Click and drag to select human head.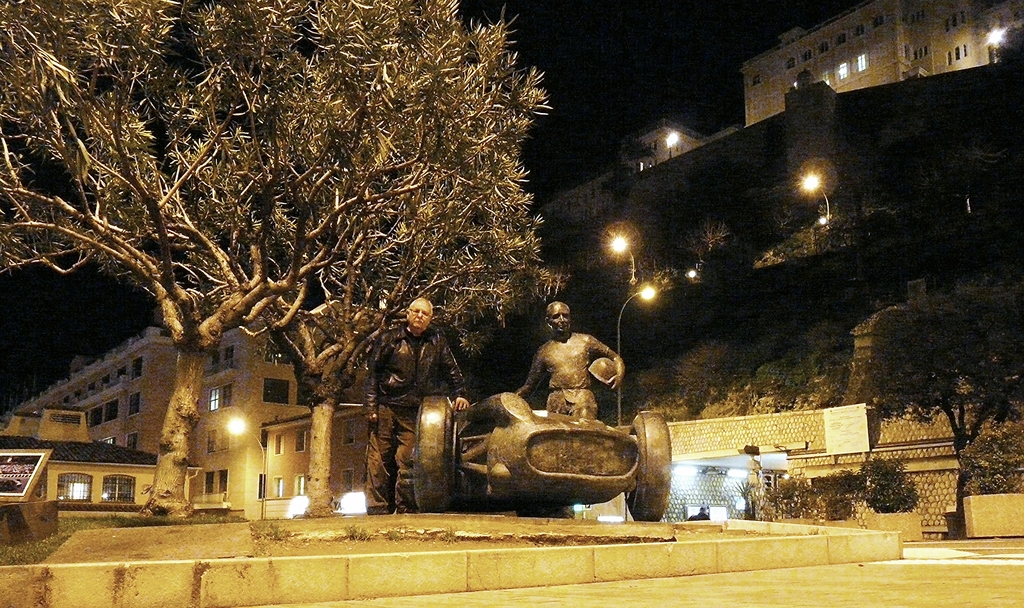
Selection: {"x1": 406, "y1": 295, "x2": 433, "y2": 329}.
